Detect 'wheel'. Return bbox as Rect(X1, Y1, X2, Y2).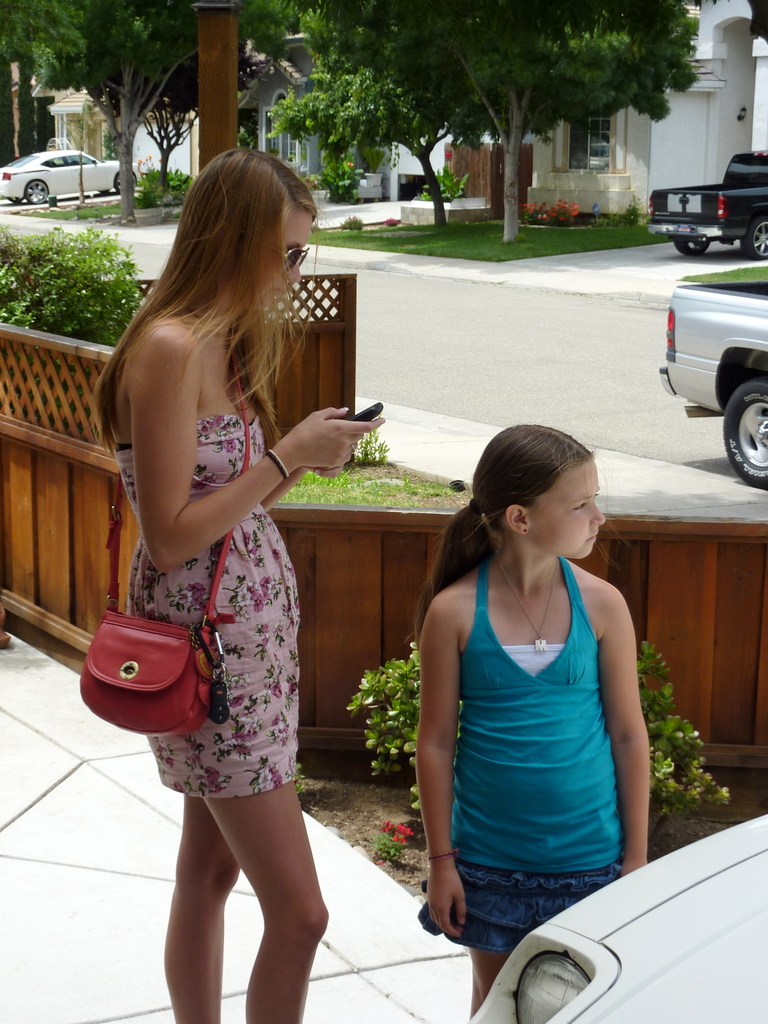
Rect(717, 385, 767, 492).
